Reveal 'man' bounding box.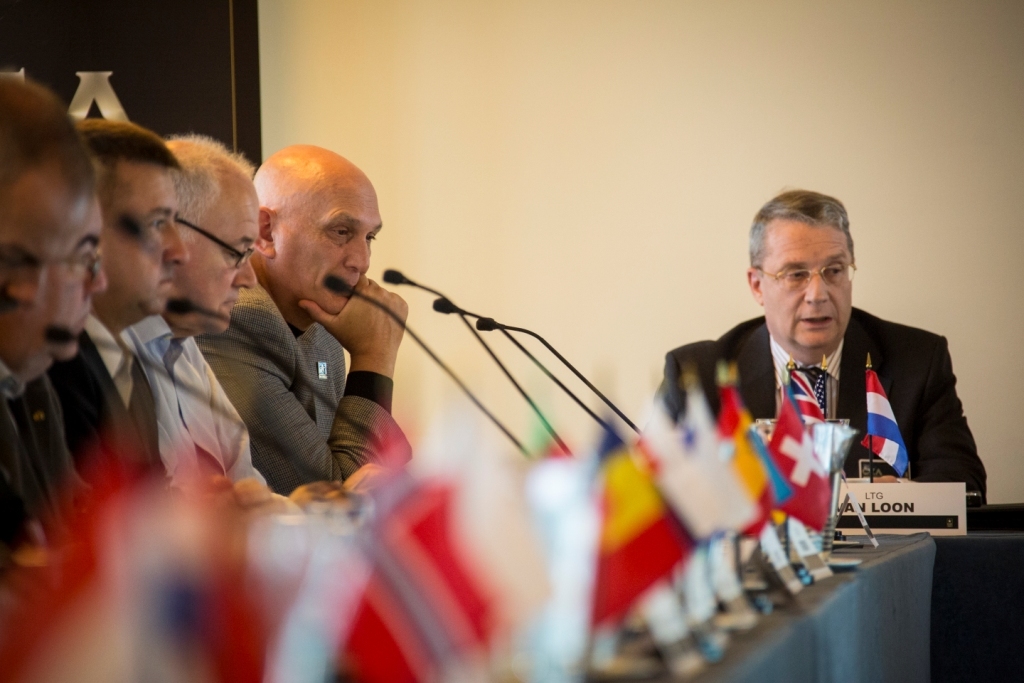
Revealed: bbox=(636, 190, 988, 507).
